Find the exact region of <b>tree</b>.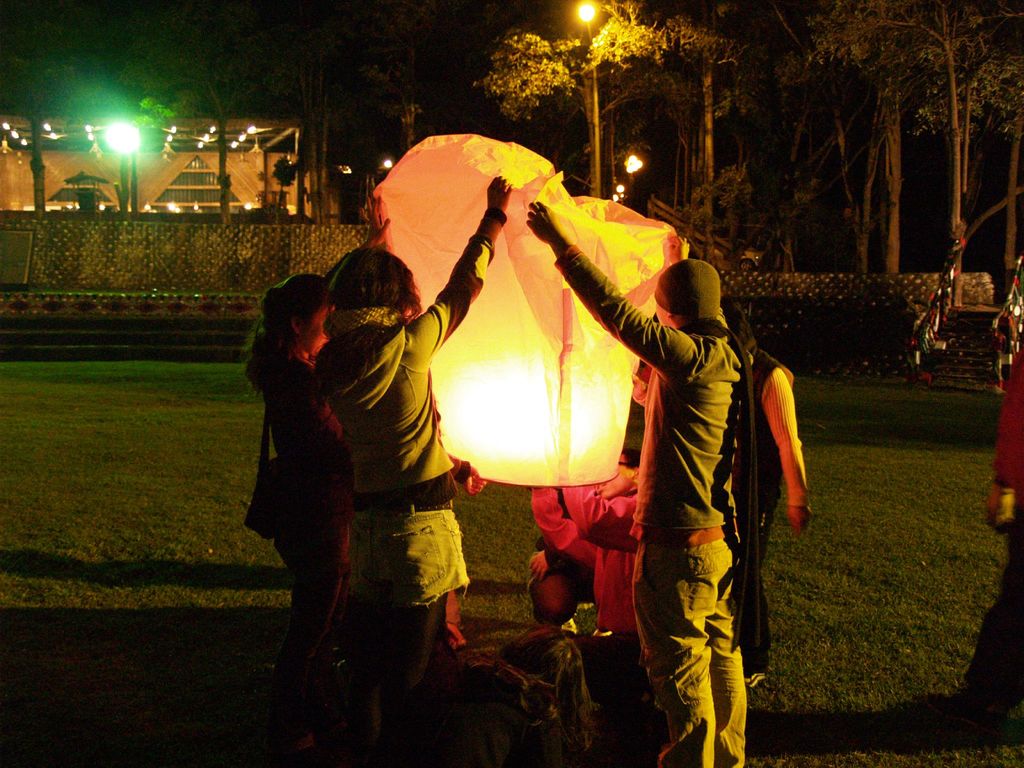
Exact region: (0, 66, 181, 234).
